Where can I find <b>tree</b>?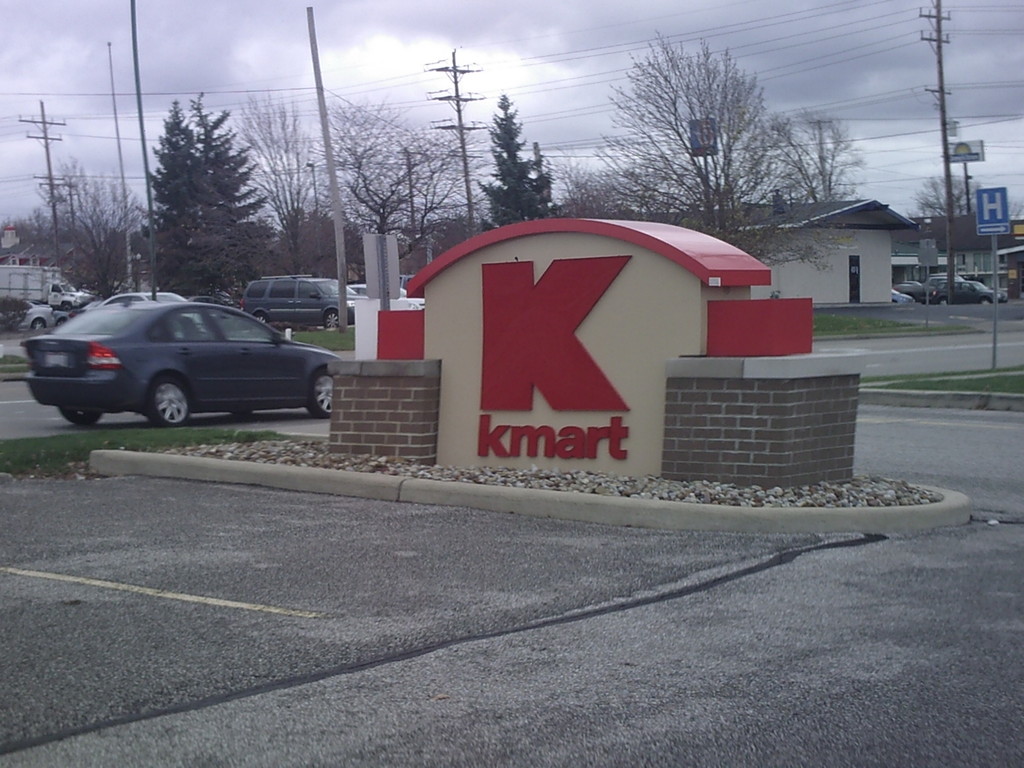
You can find it at 544:147:614:209.
